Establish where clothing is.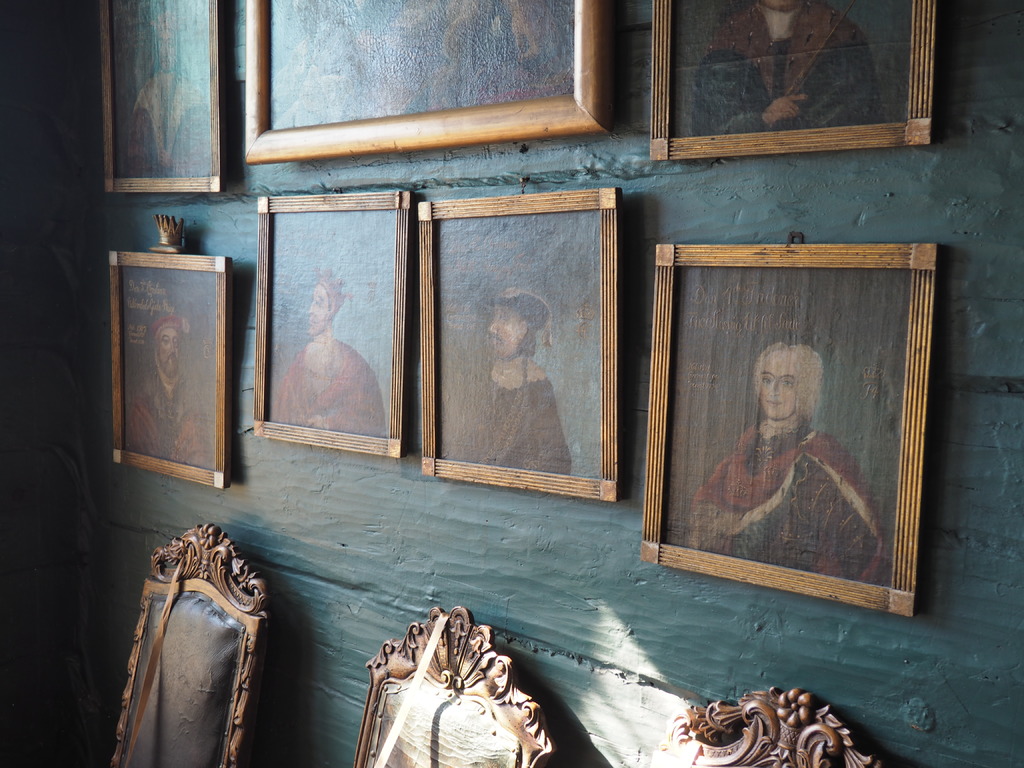
Established at (left=690, top=0, right=884, bottom=135).
